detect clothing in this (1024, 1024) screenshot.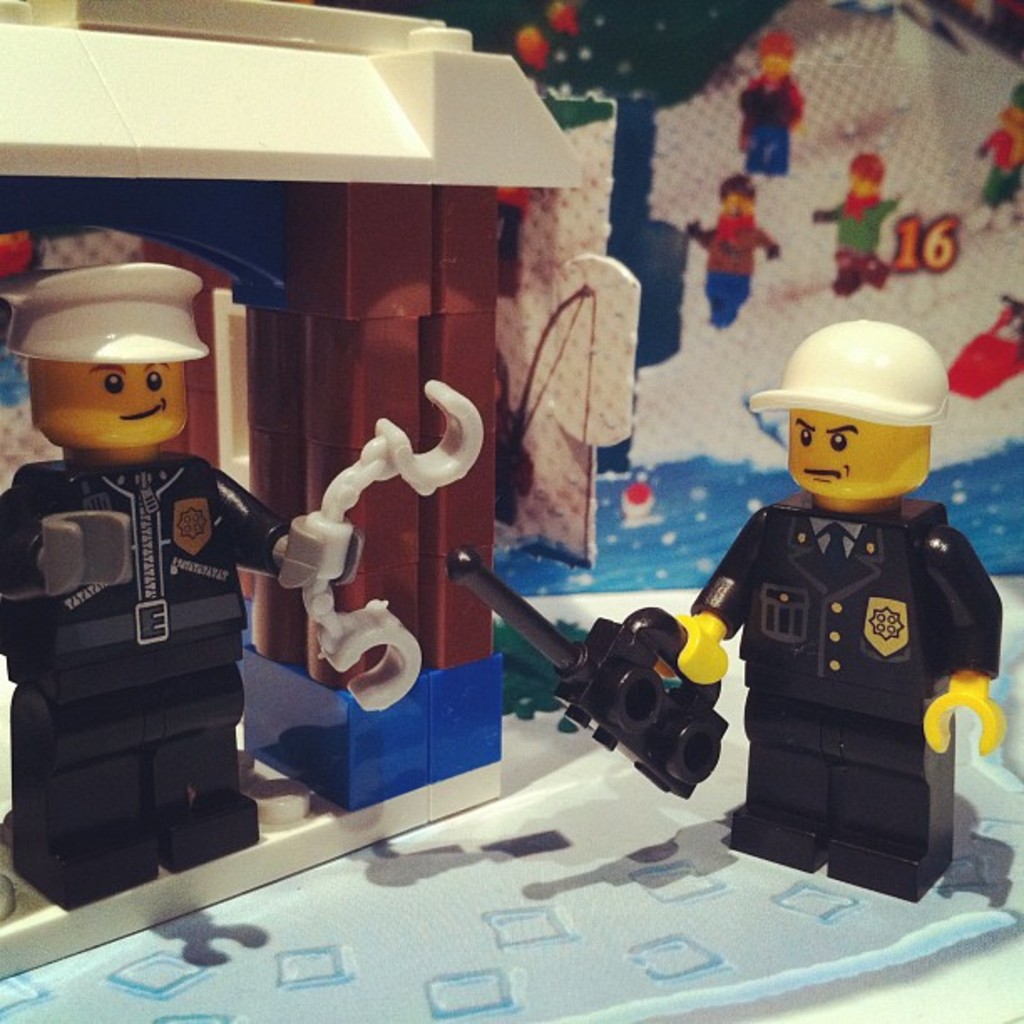
Detection: crop(699, 216, 761, 311).
